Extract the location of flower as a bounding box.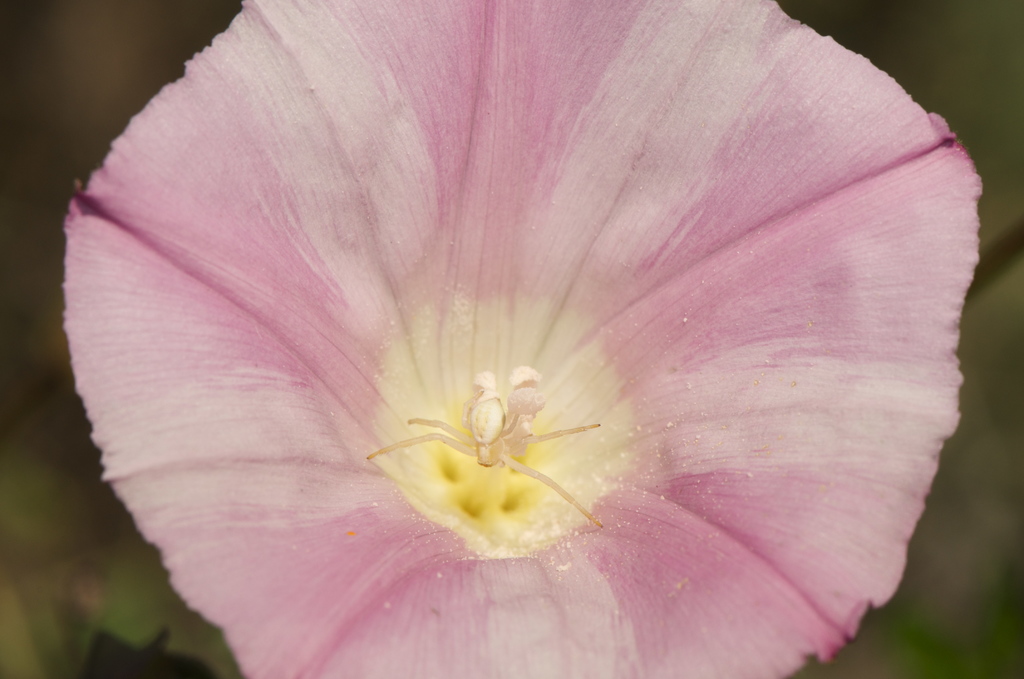
{"left": 21, "top": 3, "right": 1018, "bottom": 669}.
